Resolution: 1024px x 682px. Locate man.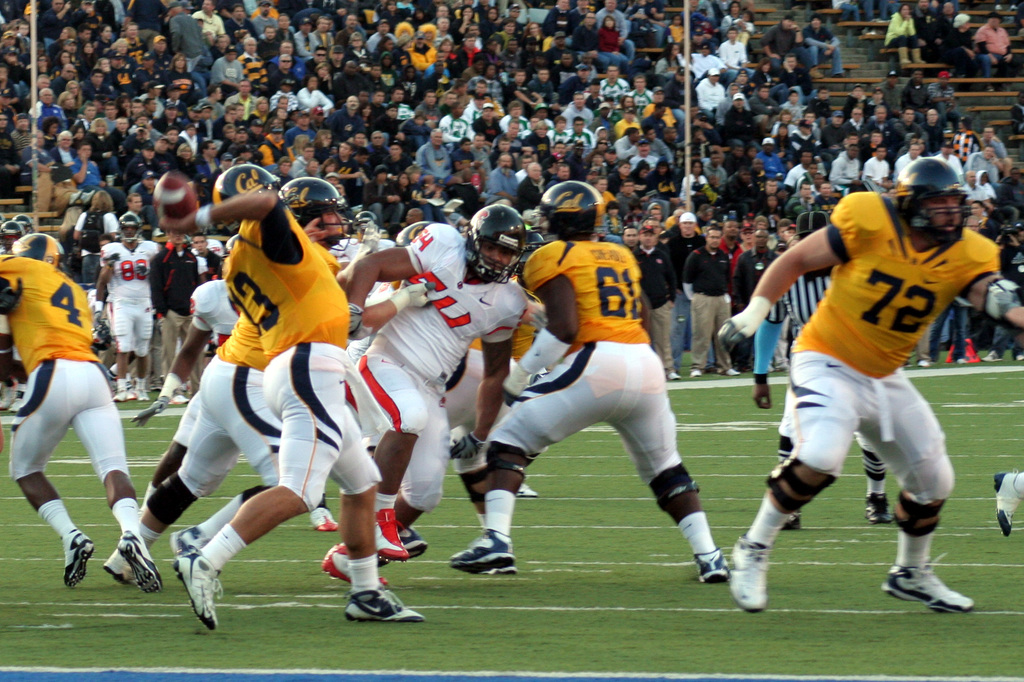
left=107, top=177, right=431, bottom=599.
